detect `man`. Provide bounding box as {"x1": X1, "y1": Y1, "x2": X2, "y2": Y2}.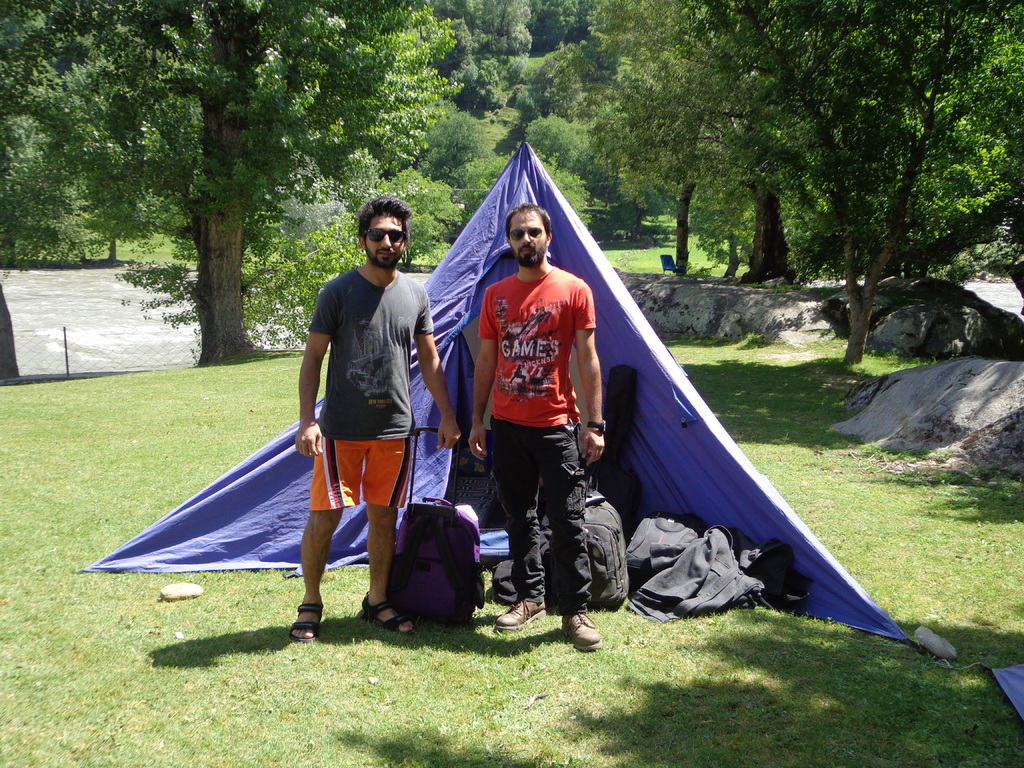
{"x1": 285, "y1": 205, "x2": 444, "y2": 637}.
